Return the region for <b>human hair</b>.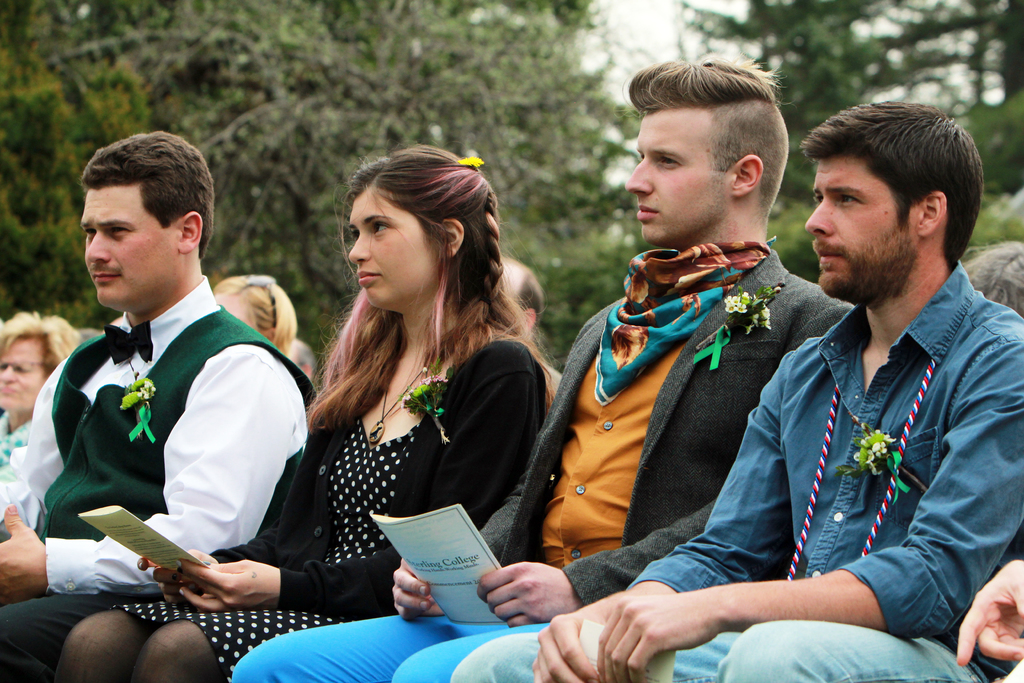
crop(314, 145, 554, 431).
